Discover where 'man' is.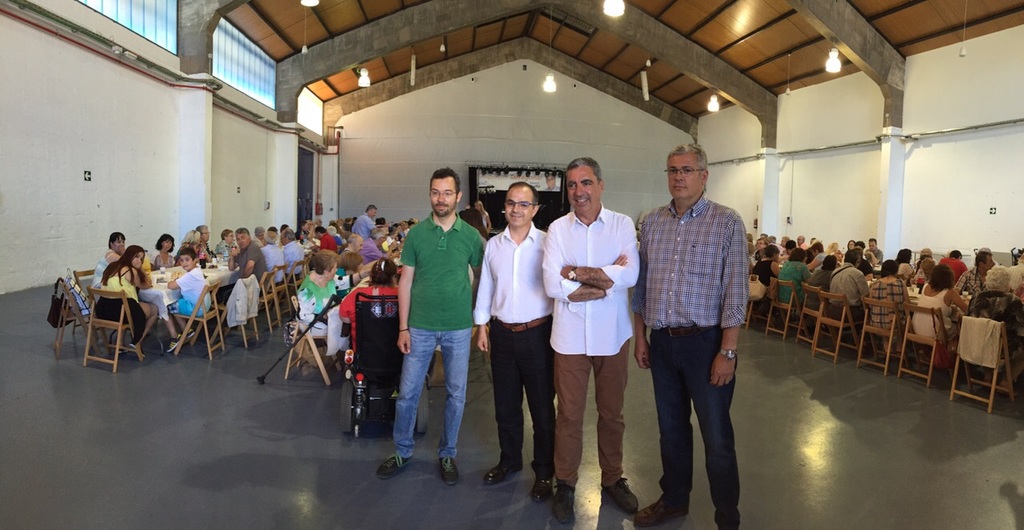
Discovered at (473, 179, 544, 501).
